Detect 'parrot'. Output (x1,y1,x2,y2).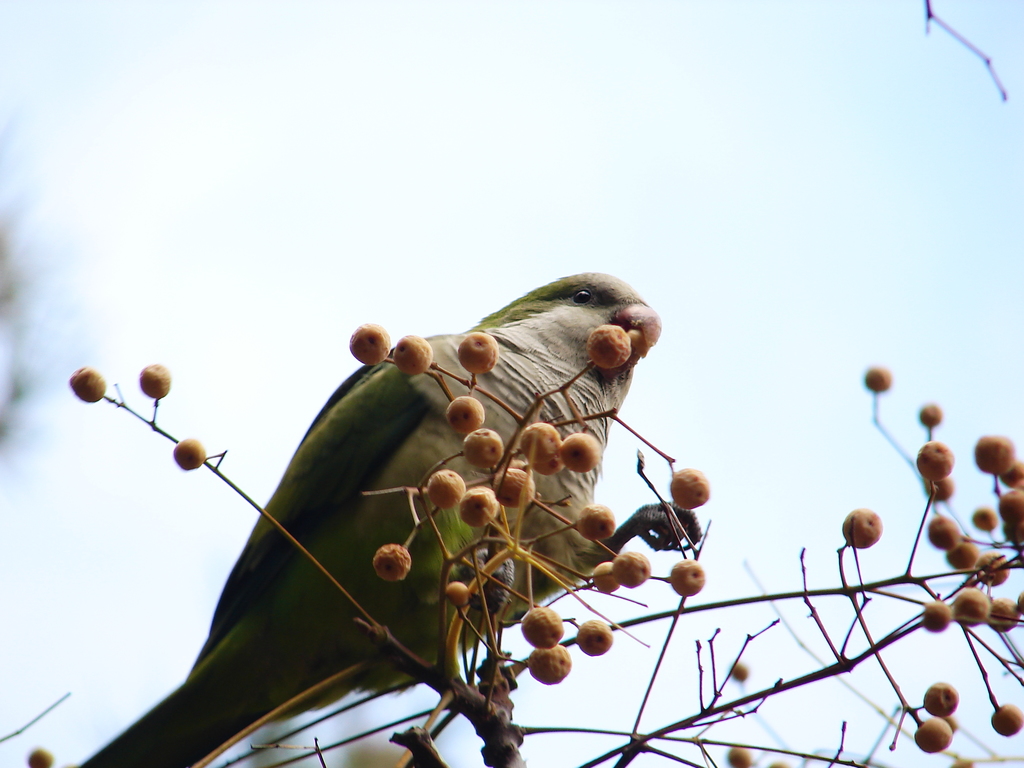
(73,273,701,767).
